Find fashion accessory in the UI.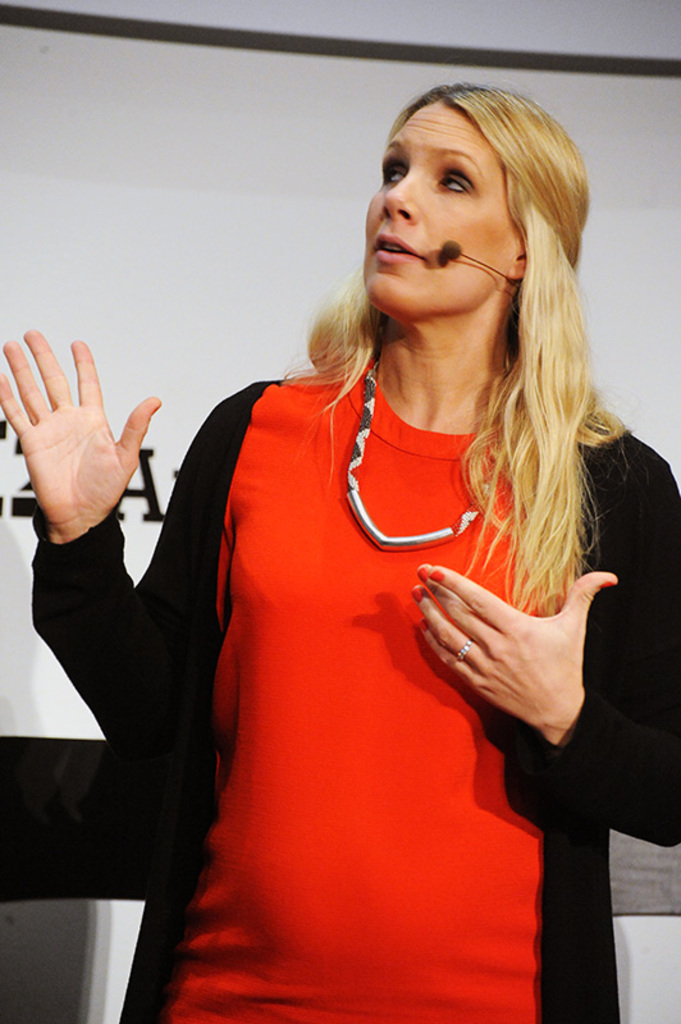
UI element at [x1=343, y1=358, x2=526, y2=544].
